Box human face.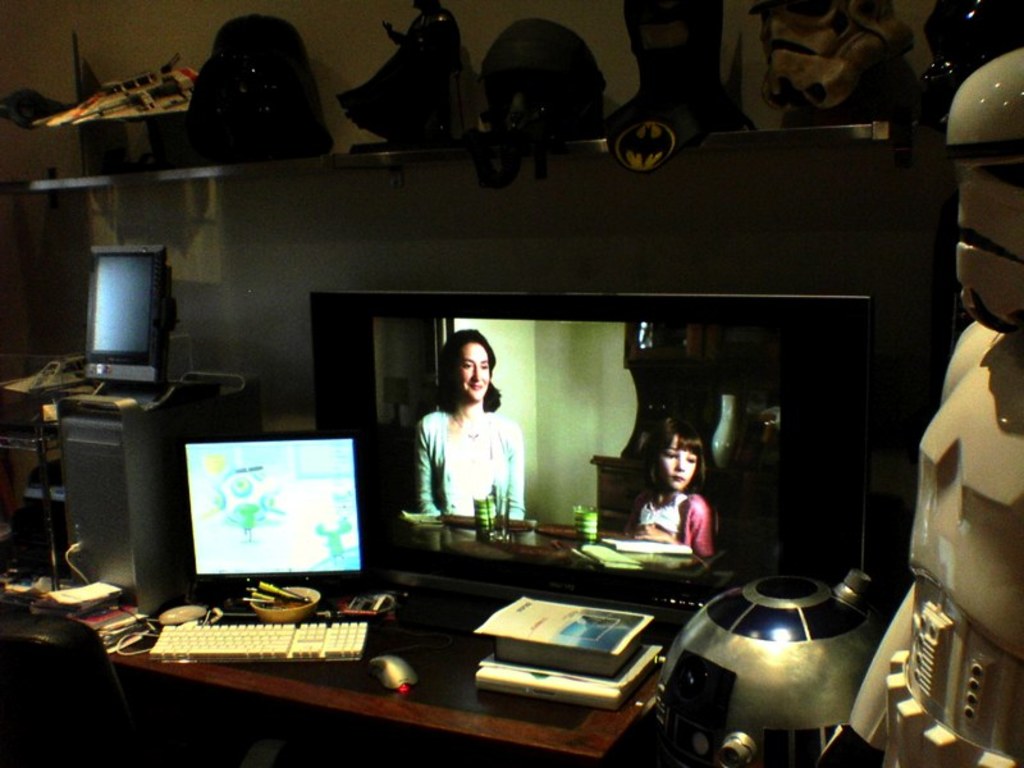
[457, 343, 497, 402].
